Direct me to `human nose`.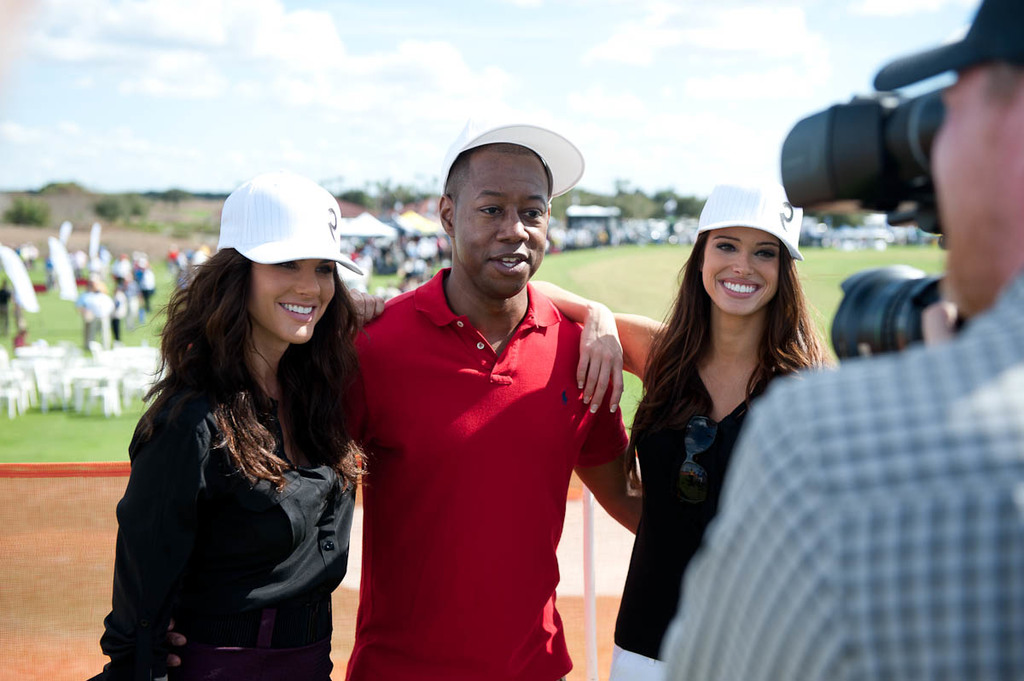
Direction: box(501, 201, 526, 242).
